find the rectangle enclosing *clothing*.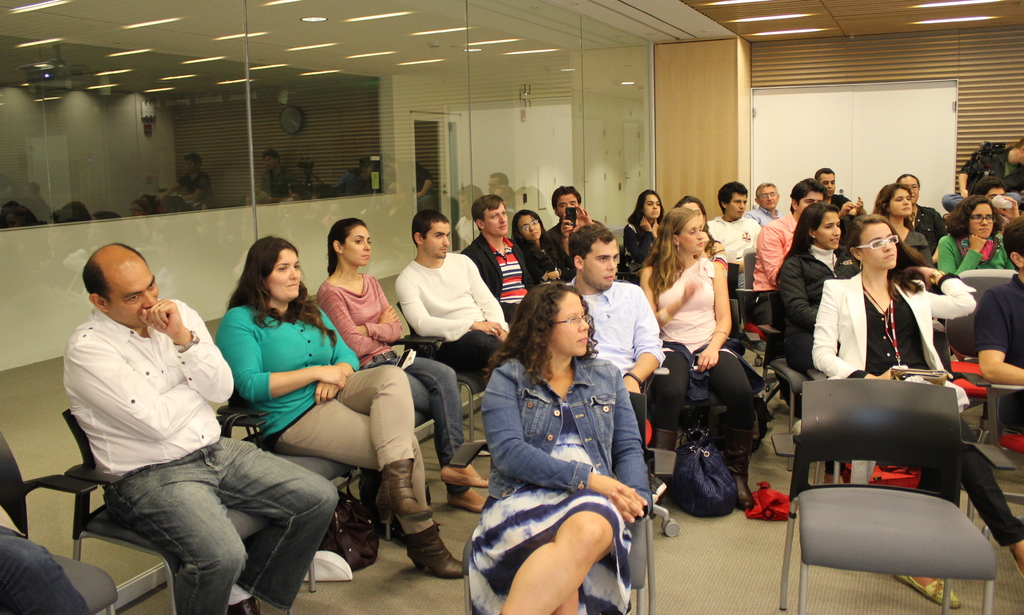
box=[214, 291, 436, 538].
